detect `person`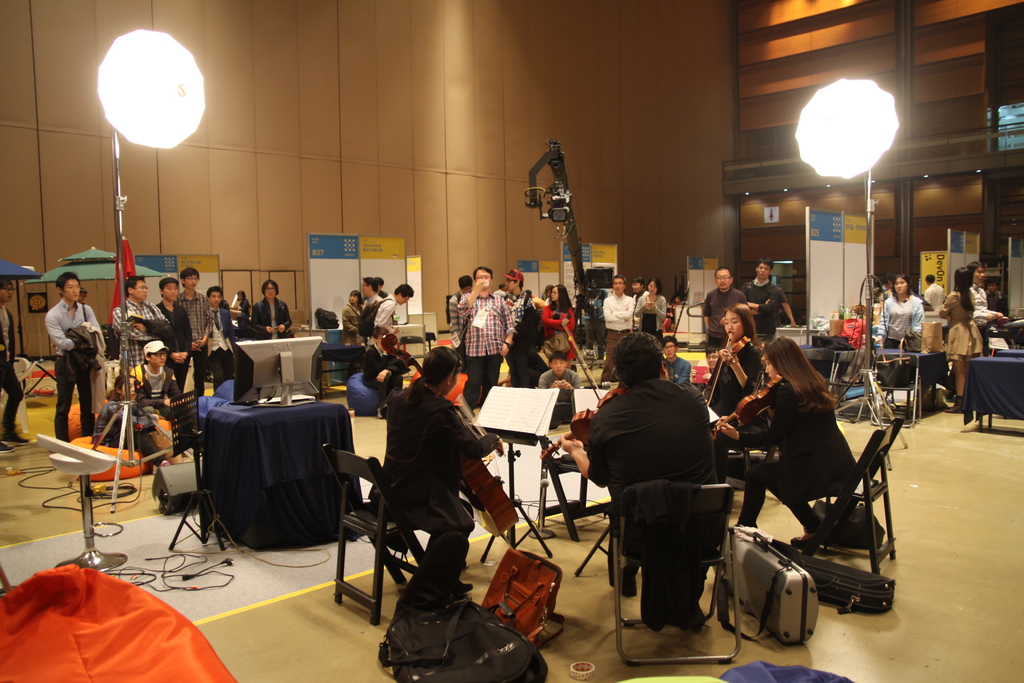
left=364, top=280, right=416, bottom=352
